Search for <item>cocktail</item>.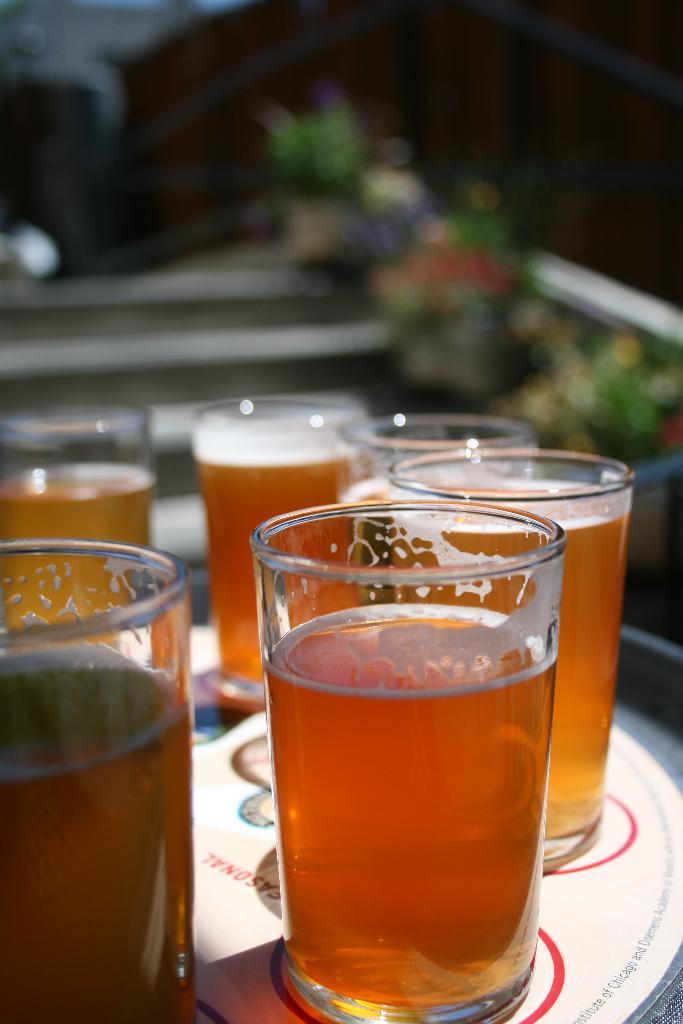
Found at 192/399/365/691.
